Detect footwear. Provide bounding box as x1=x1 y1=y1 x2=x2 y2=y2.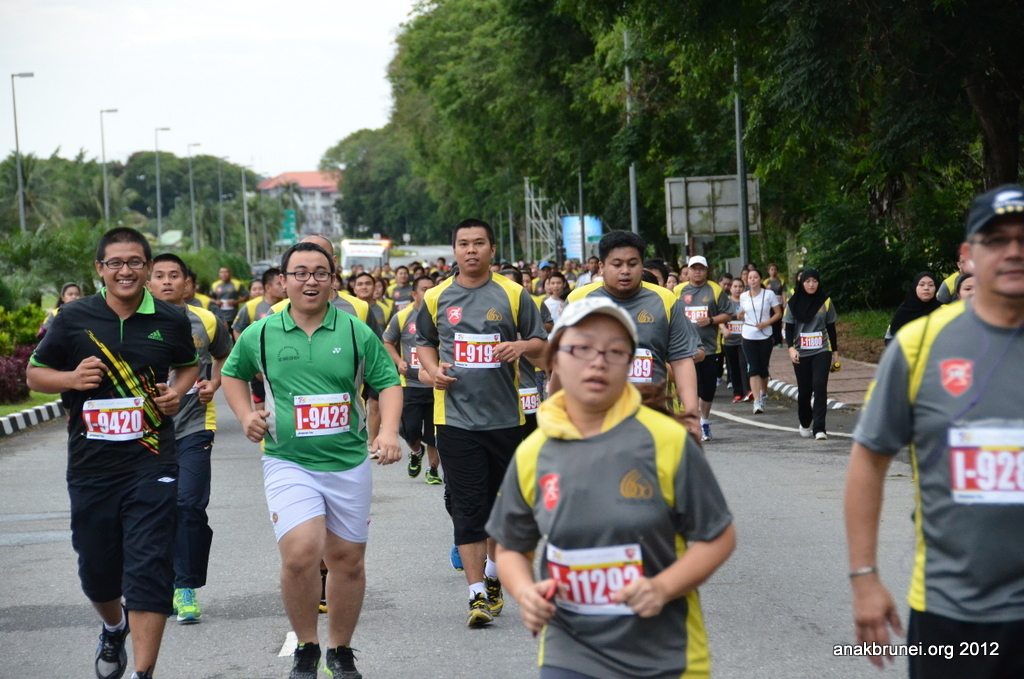
x1=310 y1=573 x2=330 y2=618.
